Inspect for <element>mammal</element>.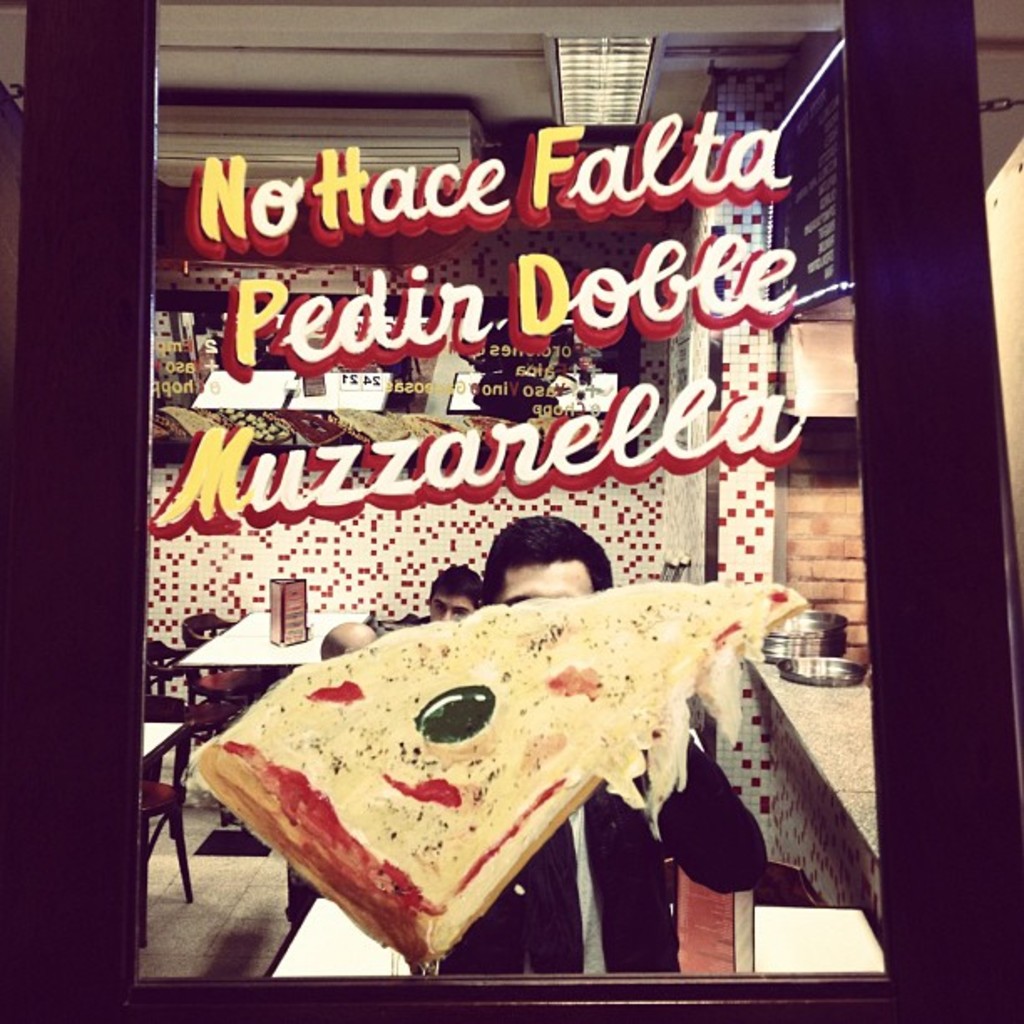
Inspection: {"x1": 366, "y1": 559, "x2": 480, "y2": 621}.
